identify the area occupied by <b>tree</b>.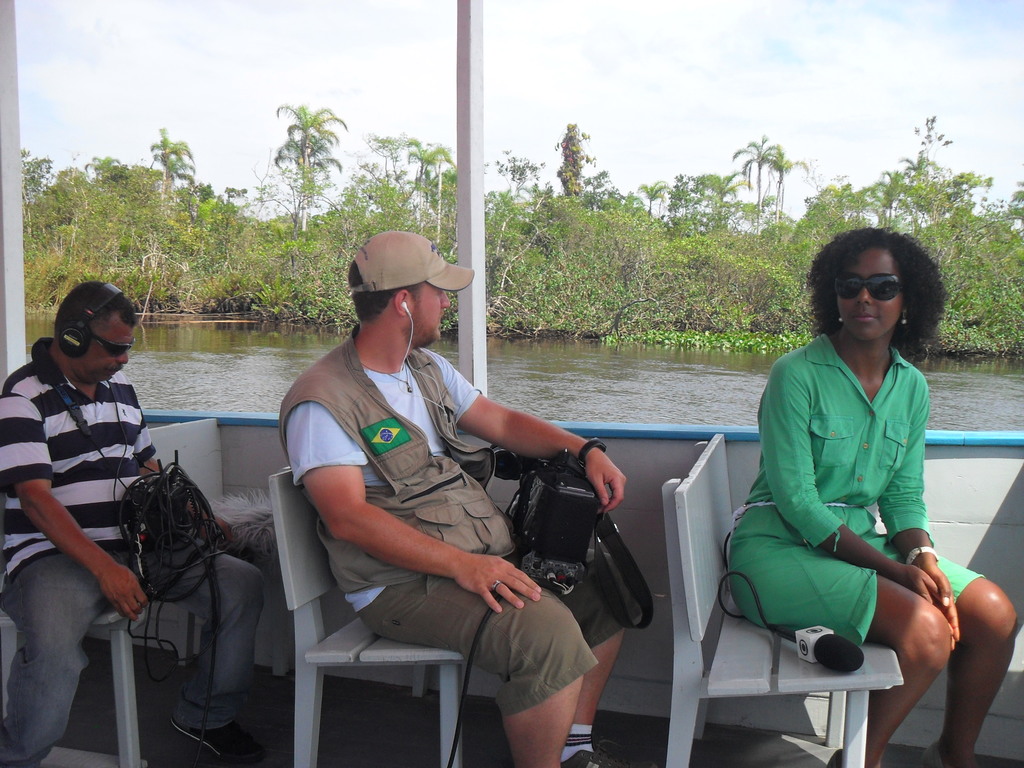
Area: (x1=83, y1=140, x2=158, y2=284).
